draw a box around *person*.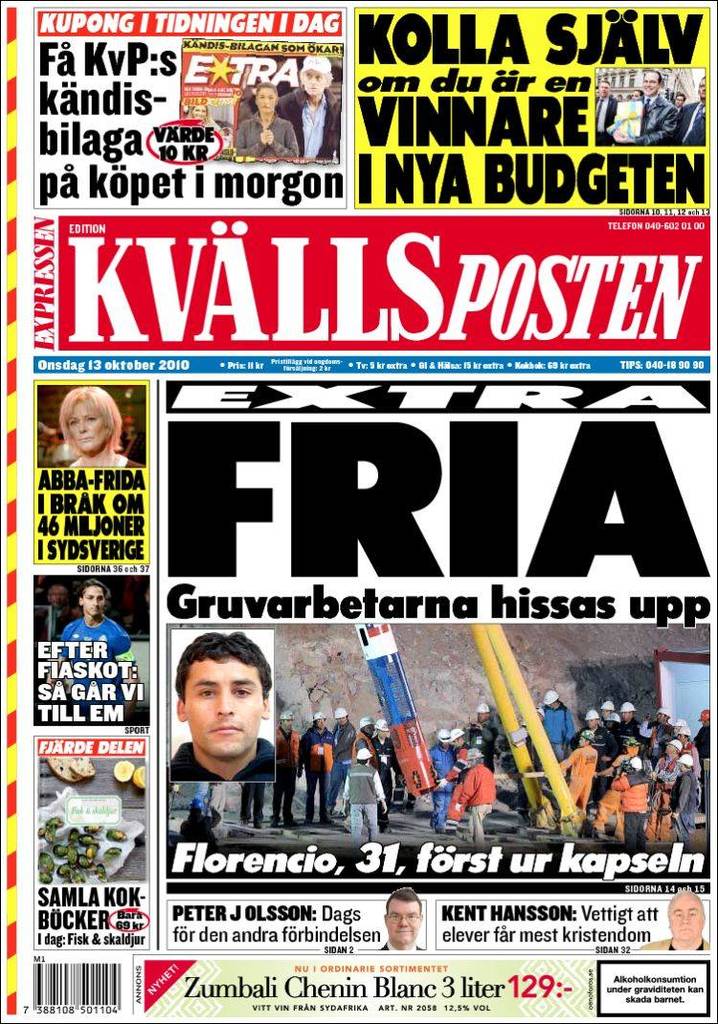
<bbox>168, 631, 275, 780</bbox>.
